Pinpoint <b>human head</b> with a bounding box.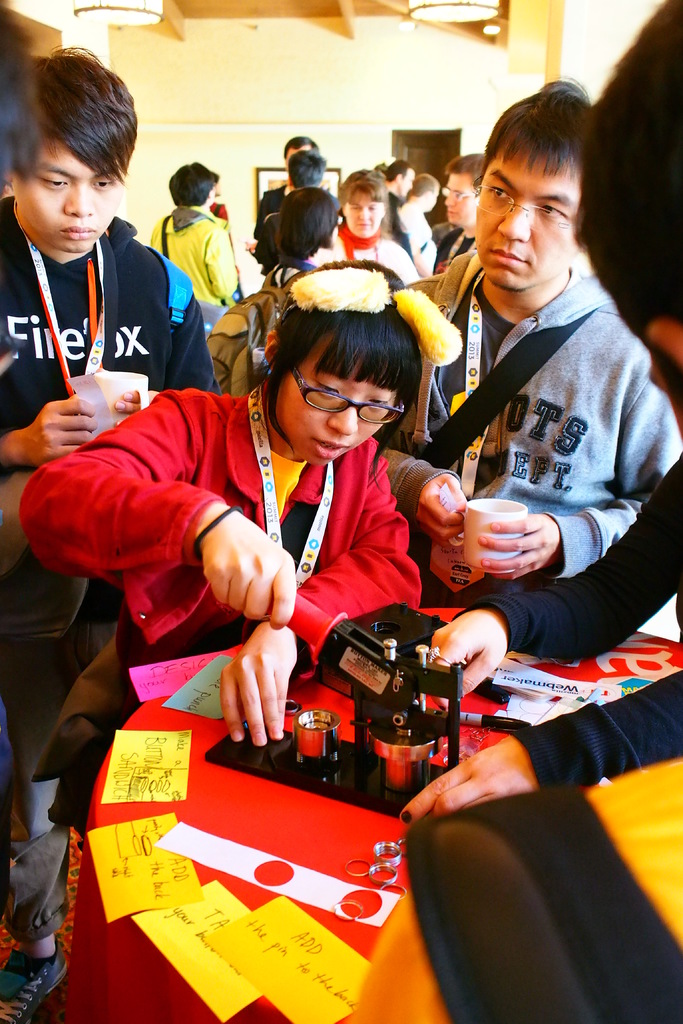
<bbox>333, 165, 389, 240</bbox>.
